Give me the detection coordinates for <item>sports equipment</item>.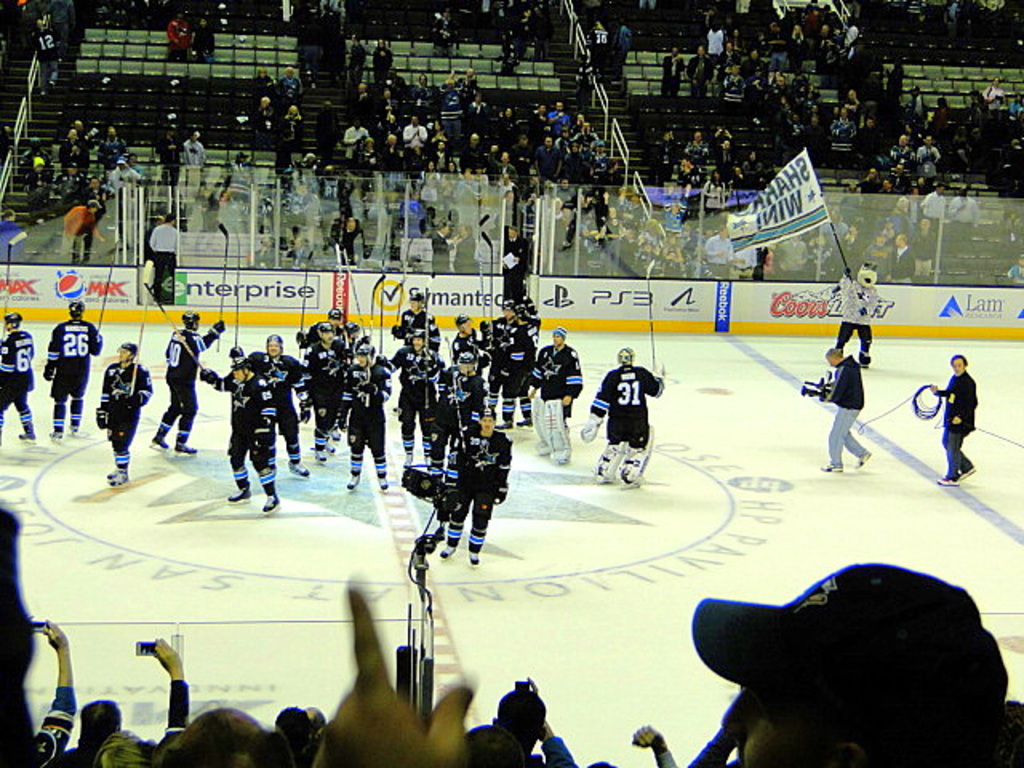
bbox=(66, 427, 78, 435).
